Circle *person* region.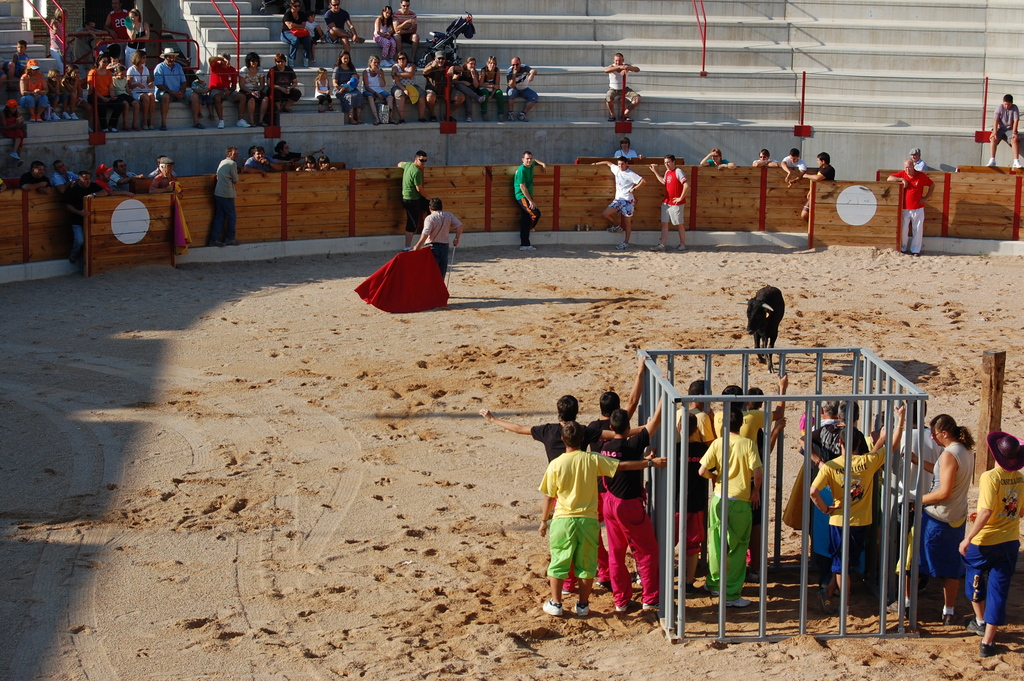
Region: rect(808, 401, 912, 605).
